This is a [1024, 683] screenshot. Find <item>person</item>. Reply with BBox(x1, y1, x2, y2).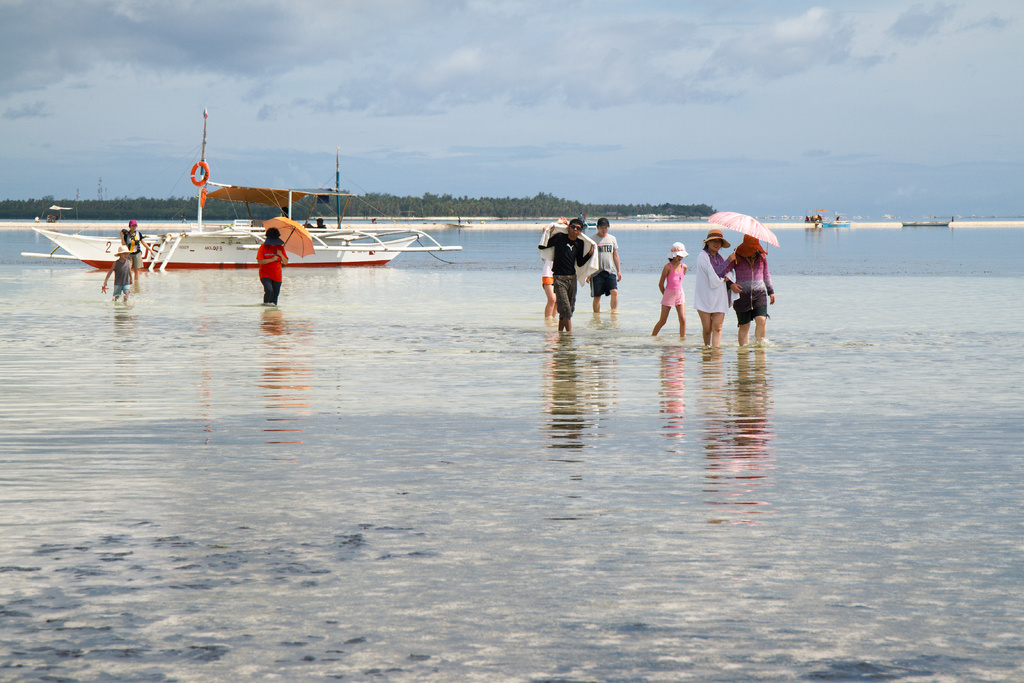
BBox(121, 218, 154, 283).
